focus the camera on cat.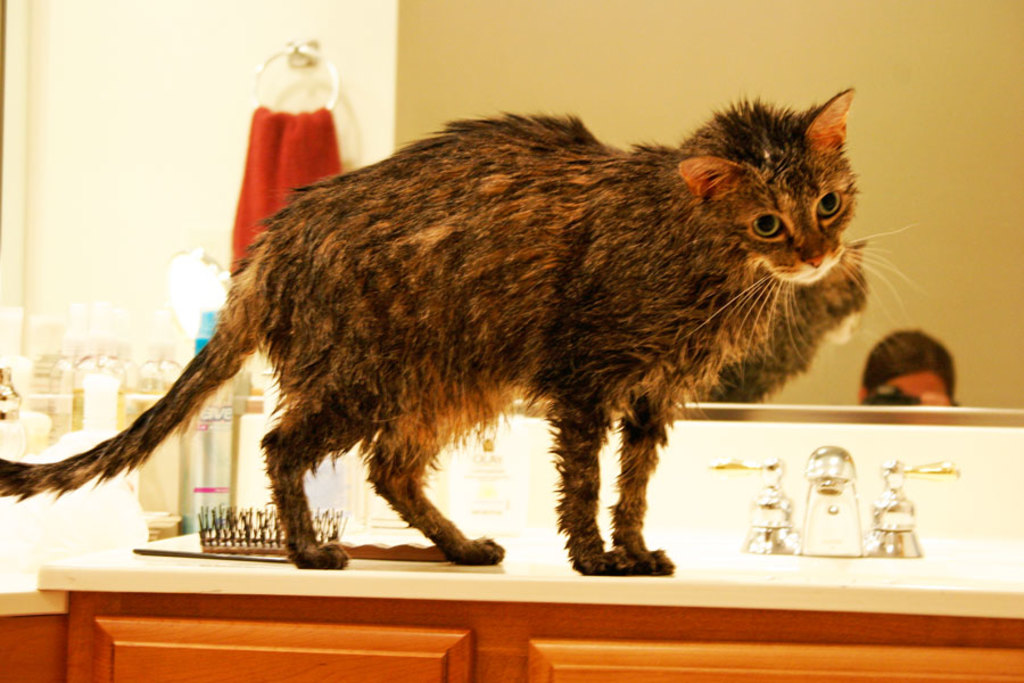
Focus region: locate(2, 89, 918, 578).
